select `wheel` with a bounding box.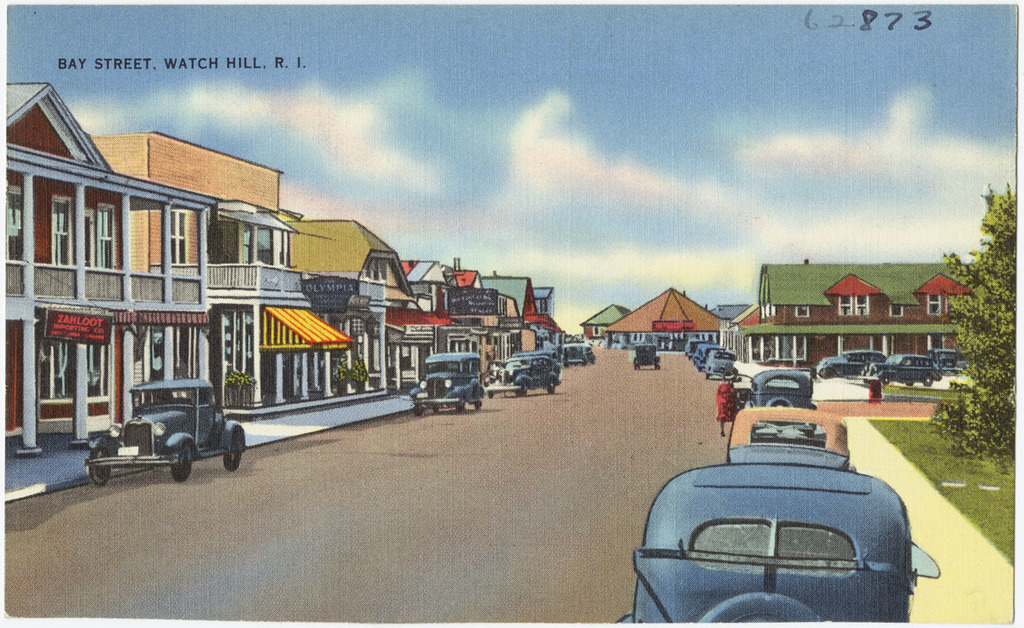
bbox(168, 449, 195, 483).
